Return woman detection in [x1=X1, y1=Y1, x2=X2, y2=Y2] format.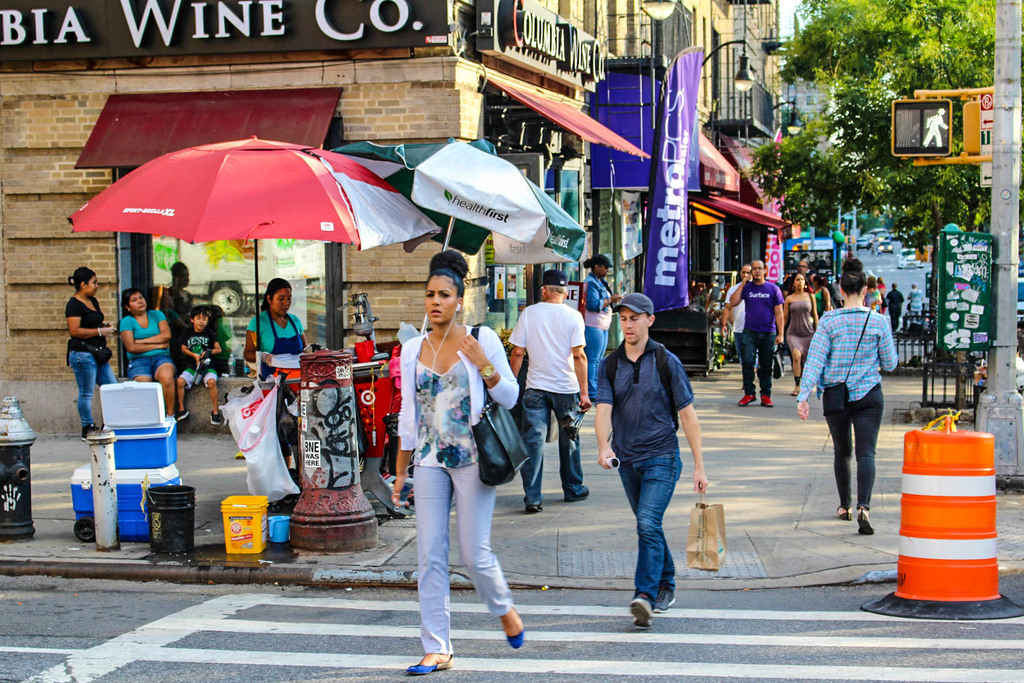
[x1=388, y1=268, x2=523, y2=656].
